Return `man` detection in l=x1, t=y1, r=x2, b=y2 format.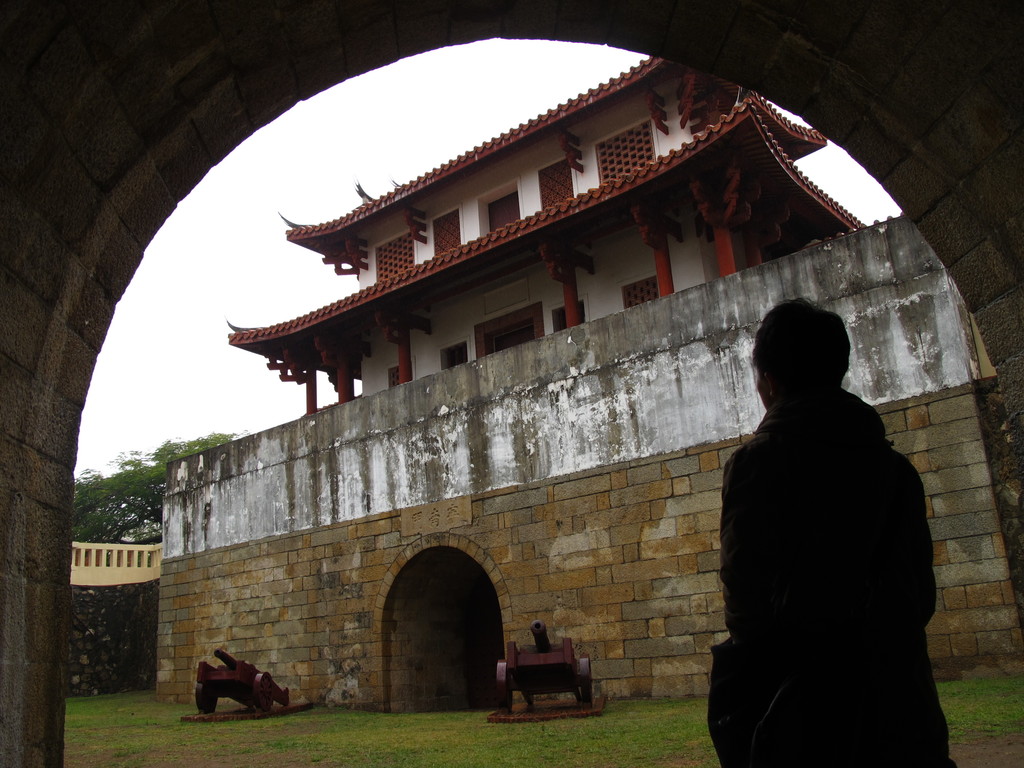
l=701, t=294, r=950, b=767.
